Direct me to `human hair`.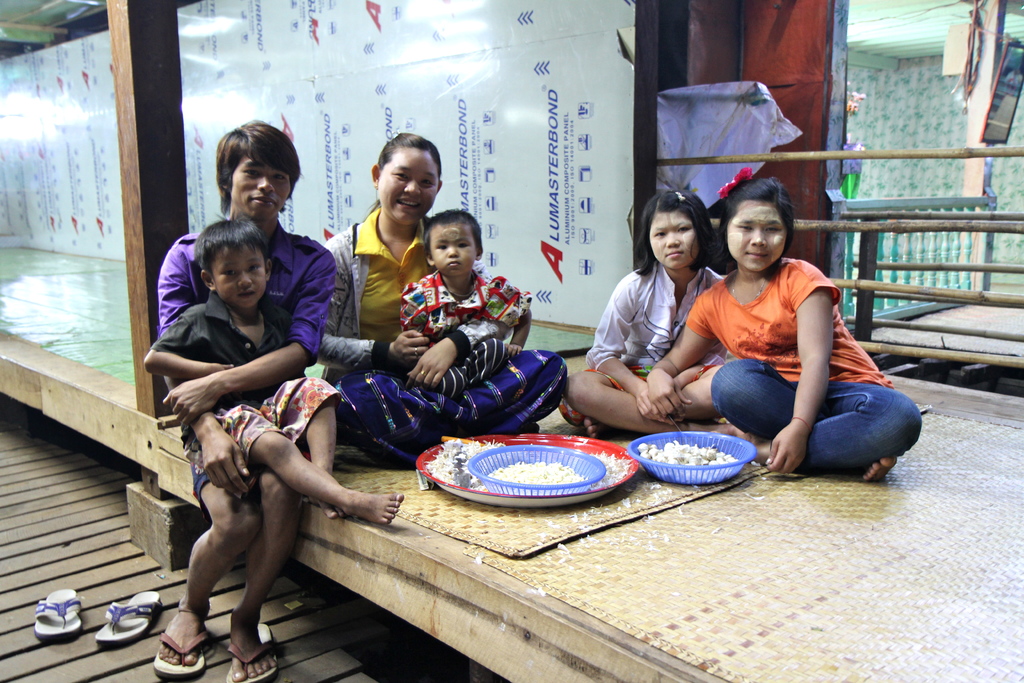
Direction: x1=631, y1=190, x2=716, y2=279.
